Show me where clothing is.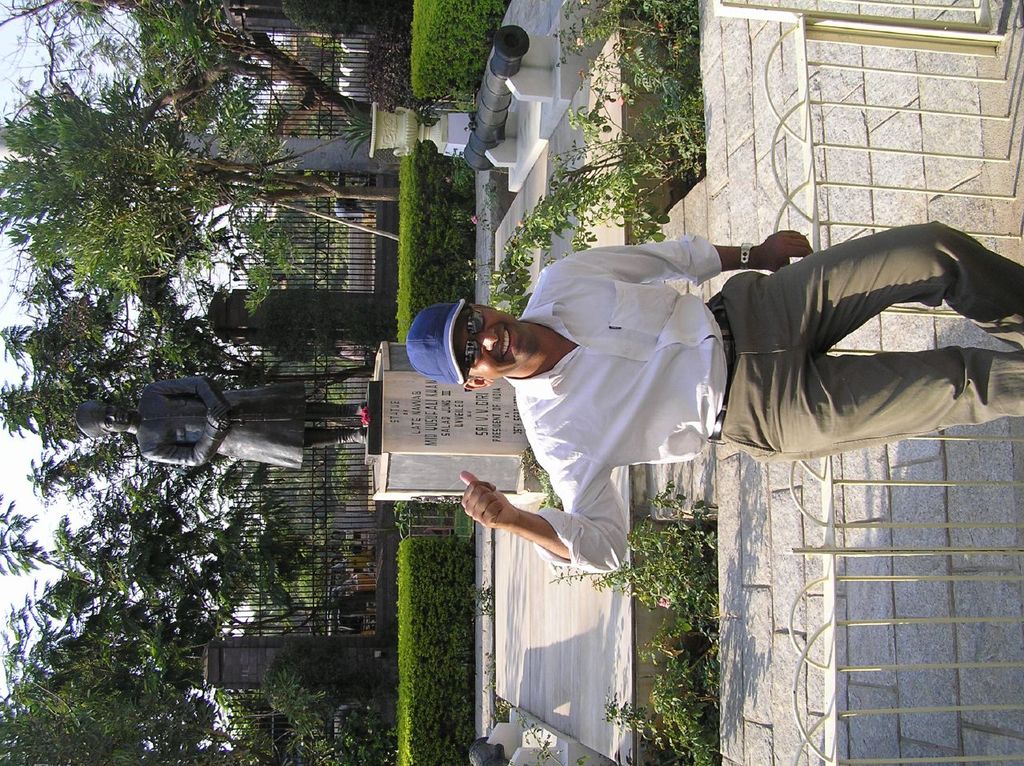
clothing is at <region>134, 372, 308, 467</region>.
